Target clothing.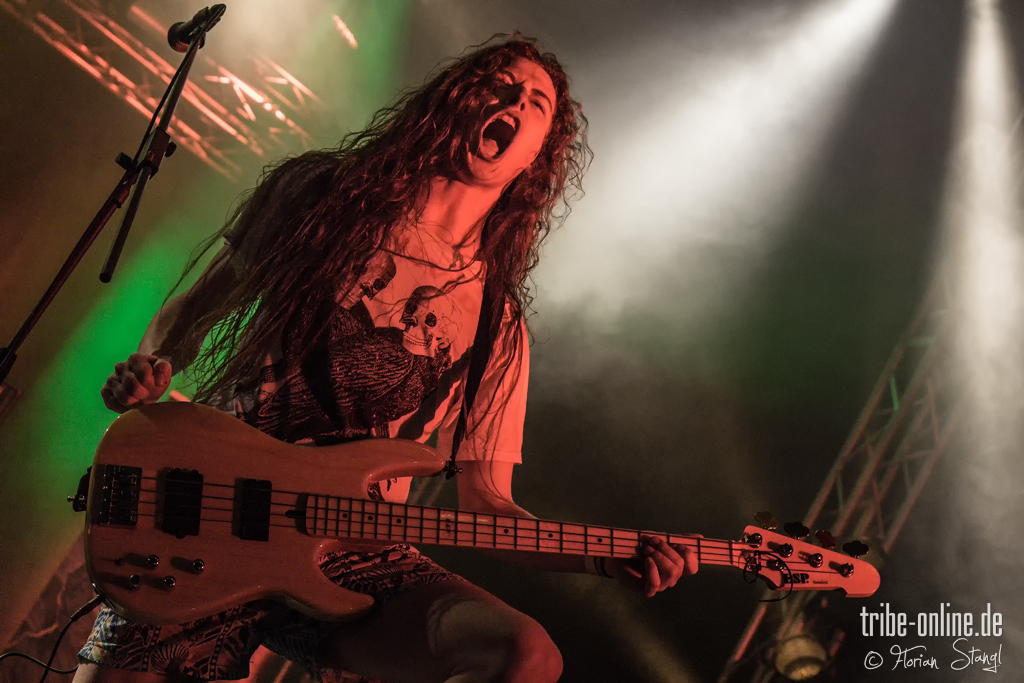
Target region: region(71, 151, 524, 681).
